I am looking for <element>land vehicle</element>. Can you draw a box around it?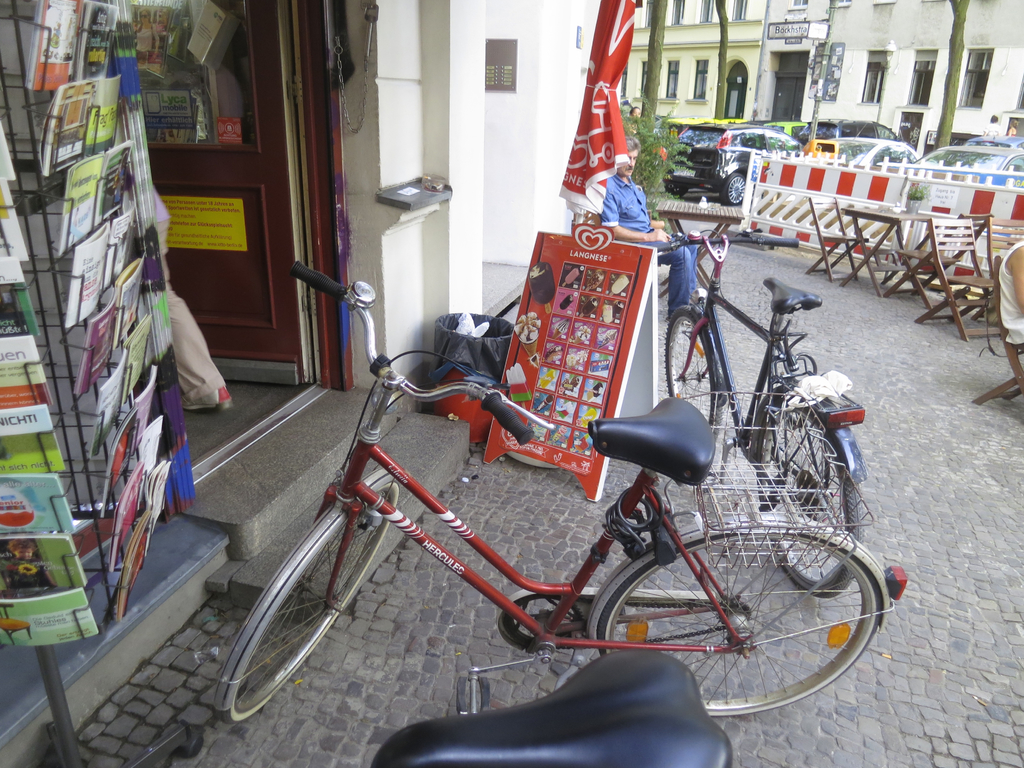
Sure, the bounding box is locate(801, 117, 902, 140).
